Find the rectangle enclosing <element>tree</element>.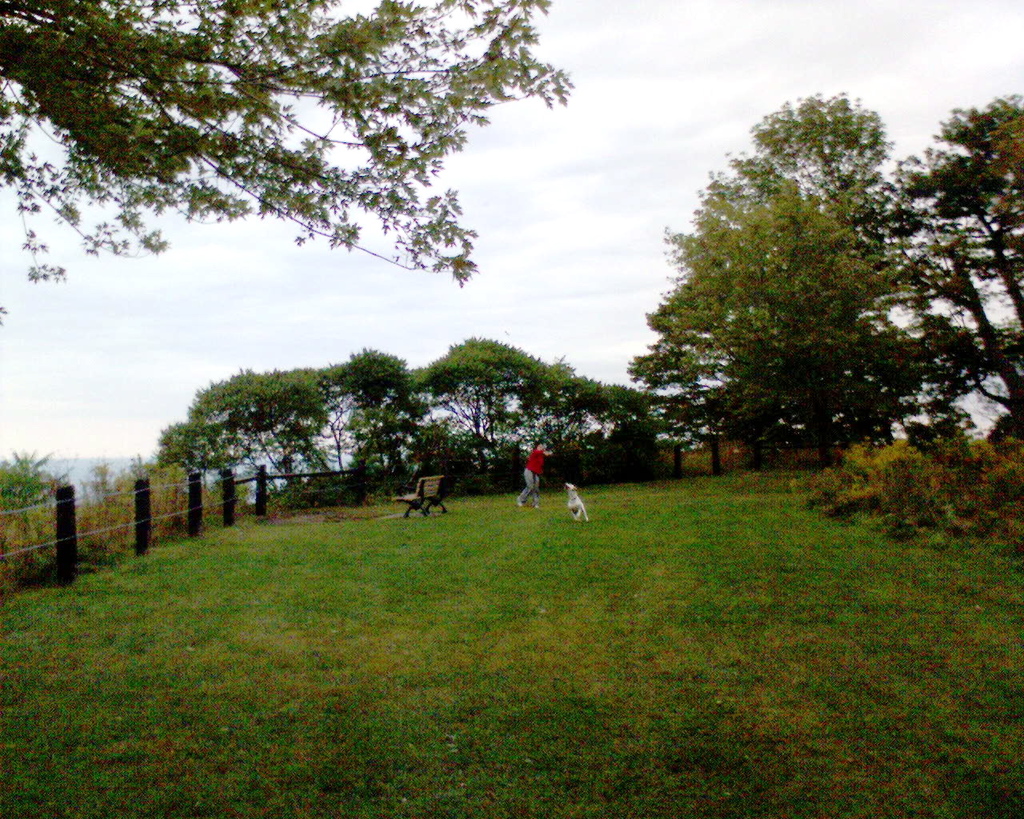
box(0, 450, 62, 571).
